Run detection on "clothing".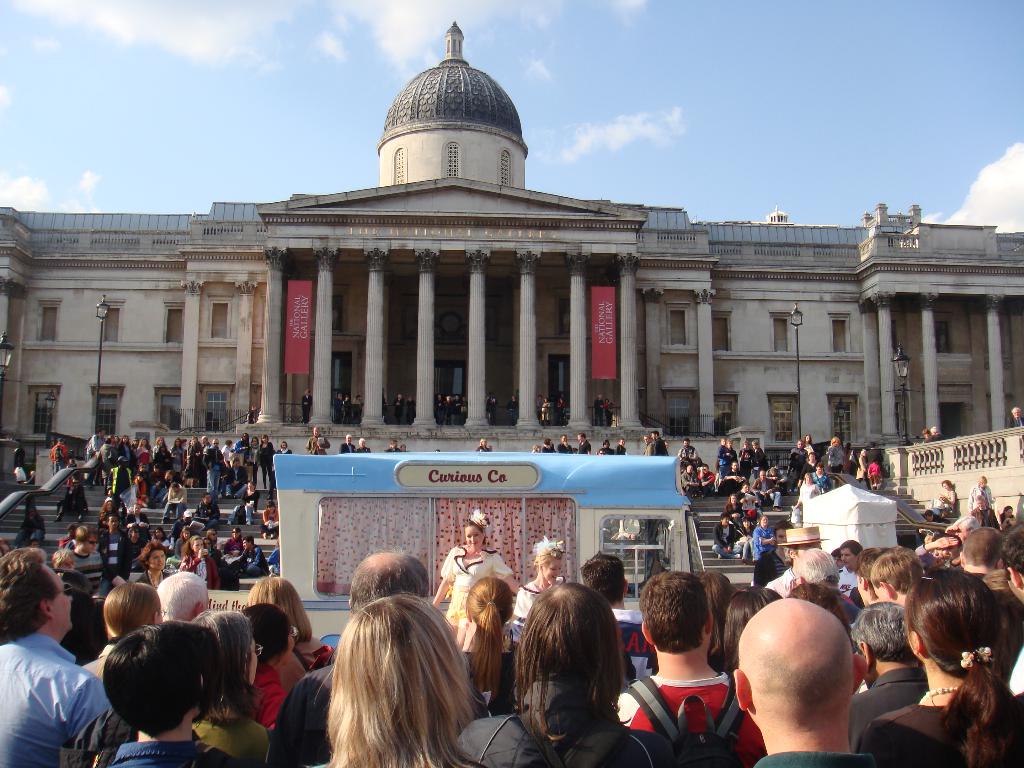
Result: 868,462,881,487.
